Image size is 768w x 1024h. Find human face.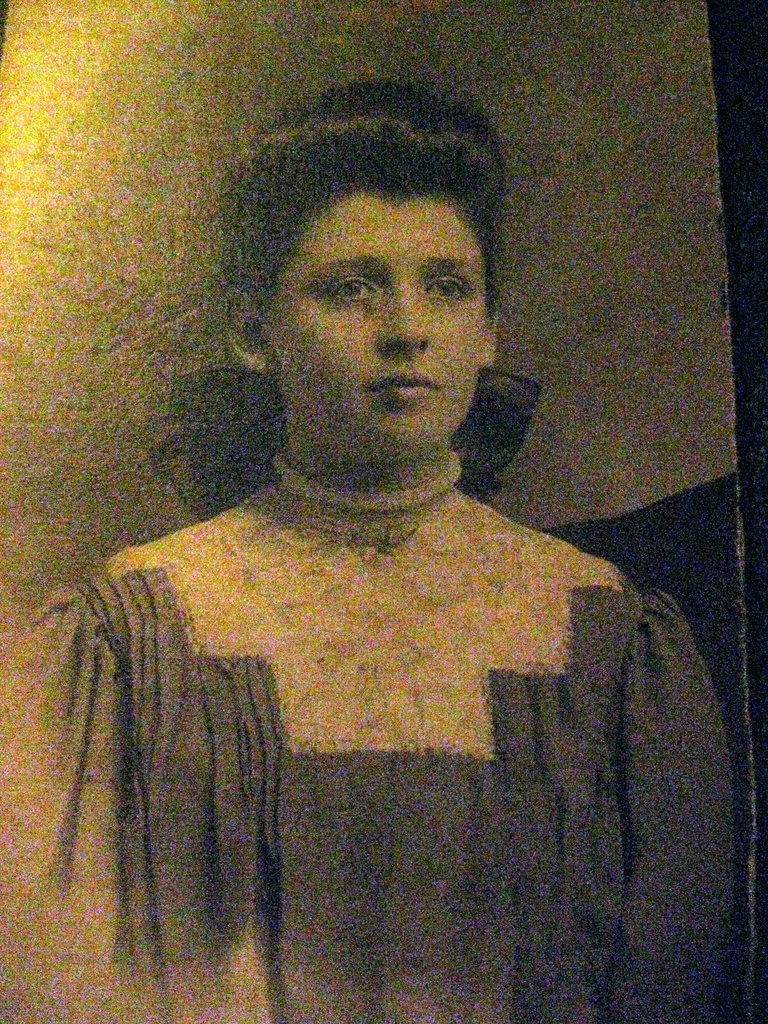
[269,194,489,476].
